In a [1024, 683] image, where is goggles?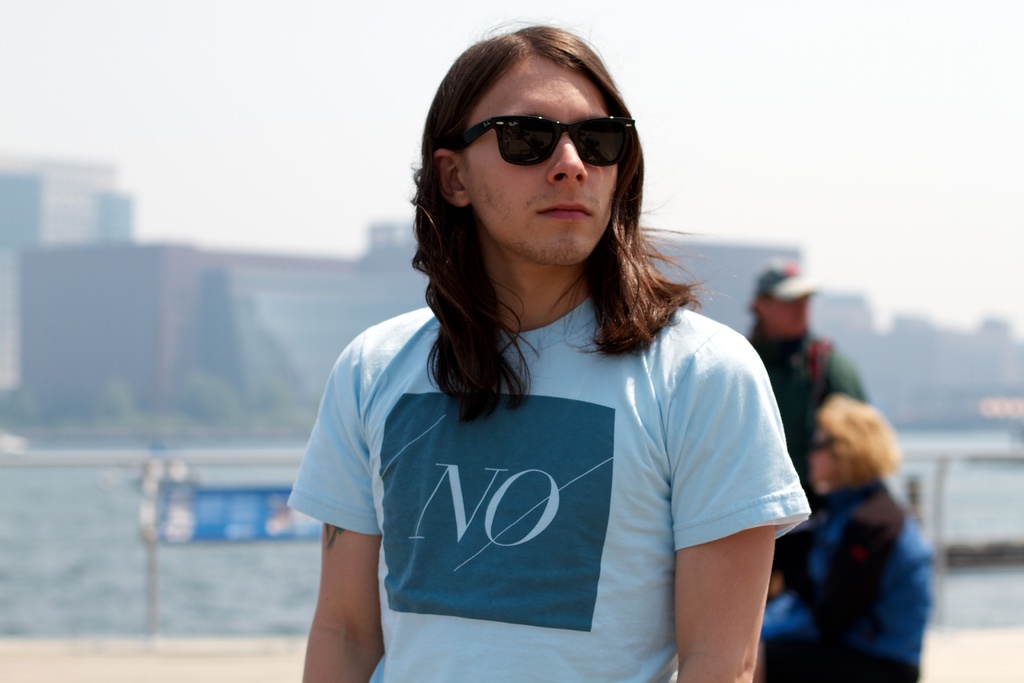
select_region(449, 93, 652, 173).
